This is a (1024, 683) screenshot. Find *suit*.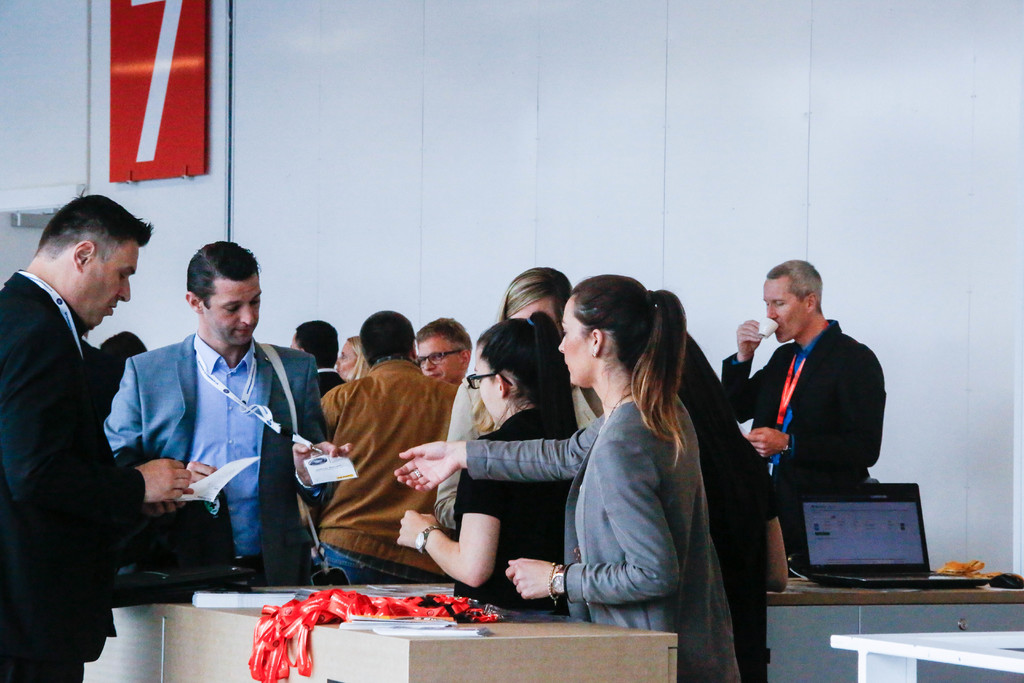
Bounding box: crop(719, 320, 888, 562).
